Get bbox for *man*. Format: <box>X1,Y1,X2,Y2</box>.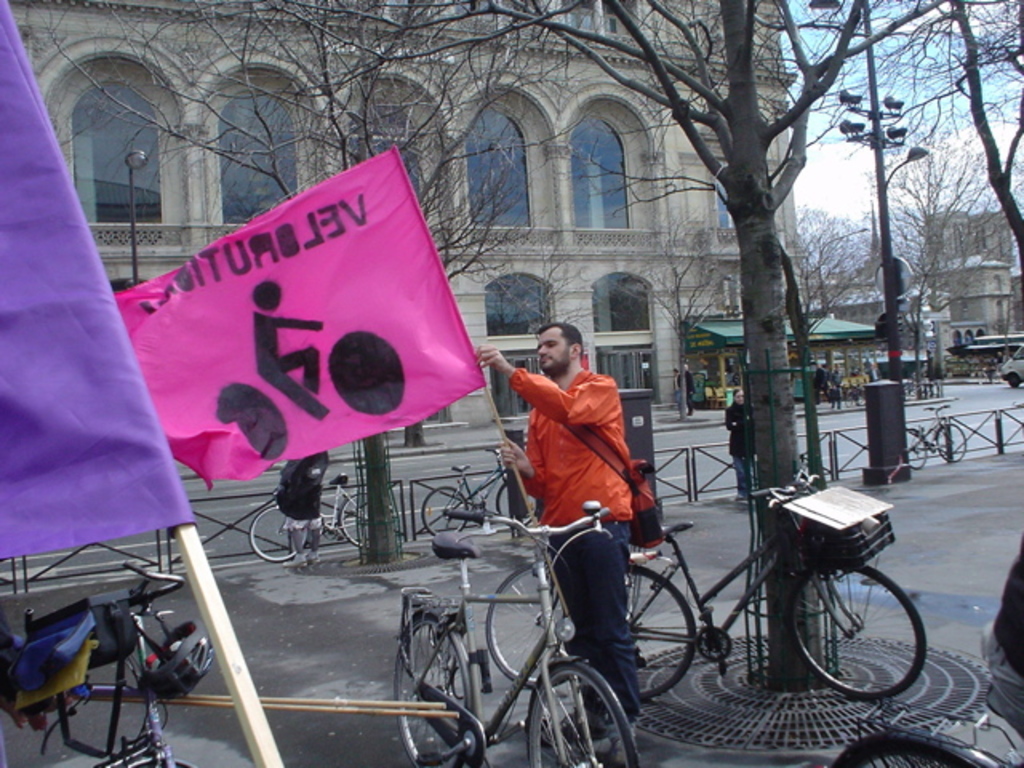
<box>816,362,830,403</box>.
